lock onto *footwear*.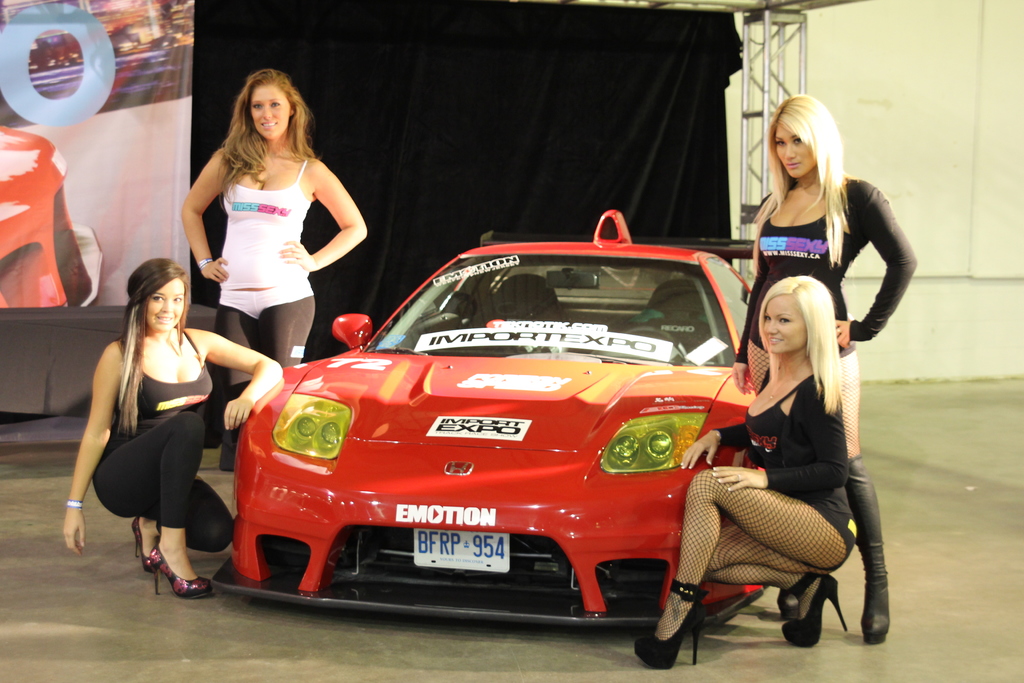
Locked: locate(634, 580, 698, 670).
